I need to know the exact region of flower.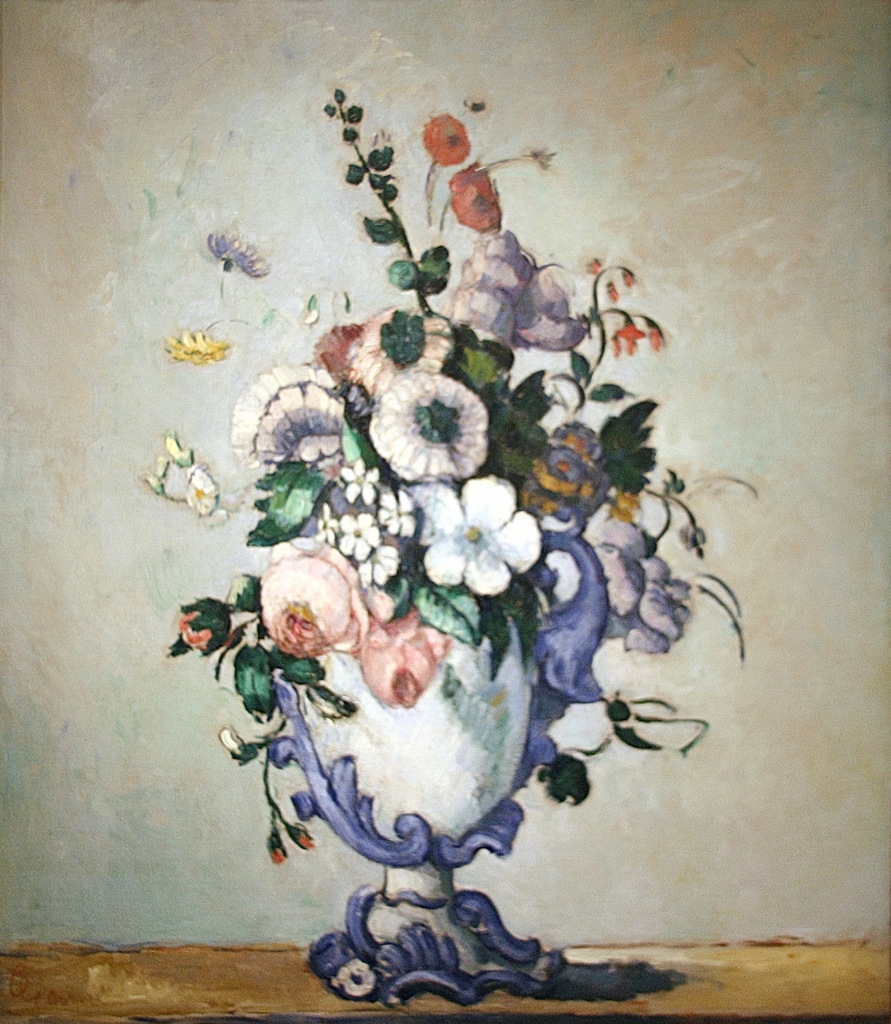
Region: rect(422, 115, 474, 174).
